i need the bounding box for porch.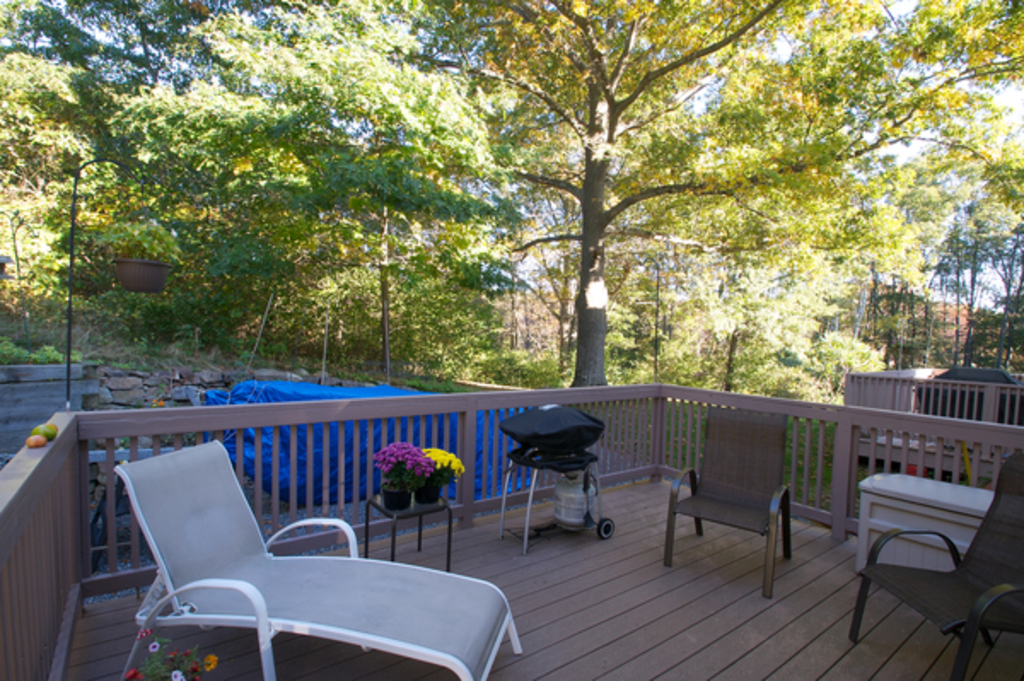
Here it is: Rect(0, 340, 1012, 680).
